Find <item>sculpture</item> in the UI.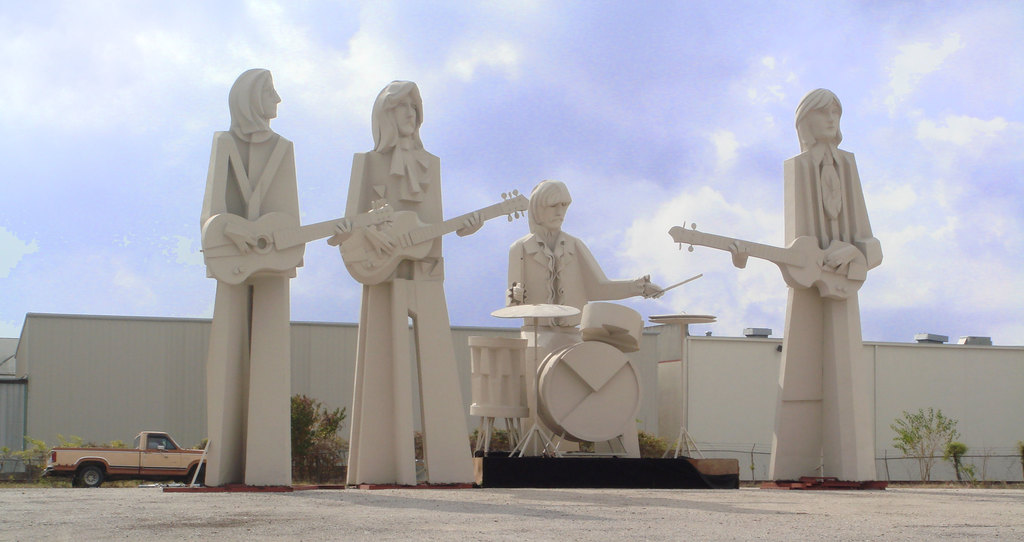
UI element at (654, 99, 897, 482).
